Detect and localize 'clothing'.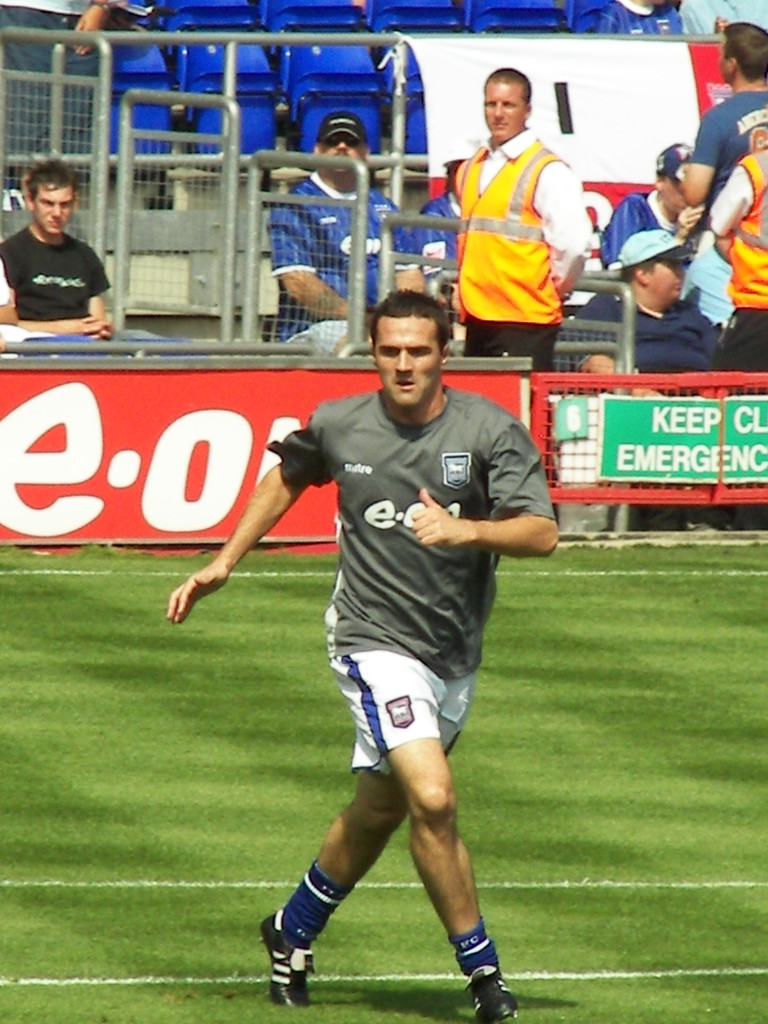
Localized at bbox=[0, 232, 114, 319].
